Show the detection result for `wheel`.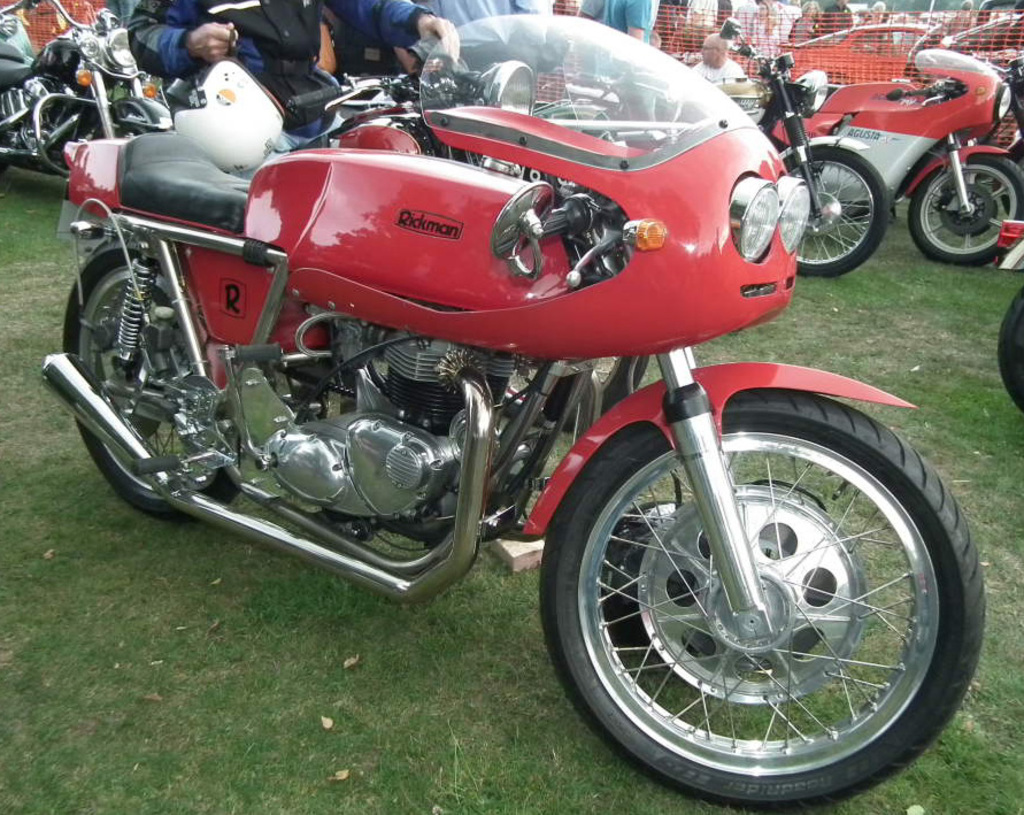
select_region(909, 147, 1023, 266).
